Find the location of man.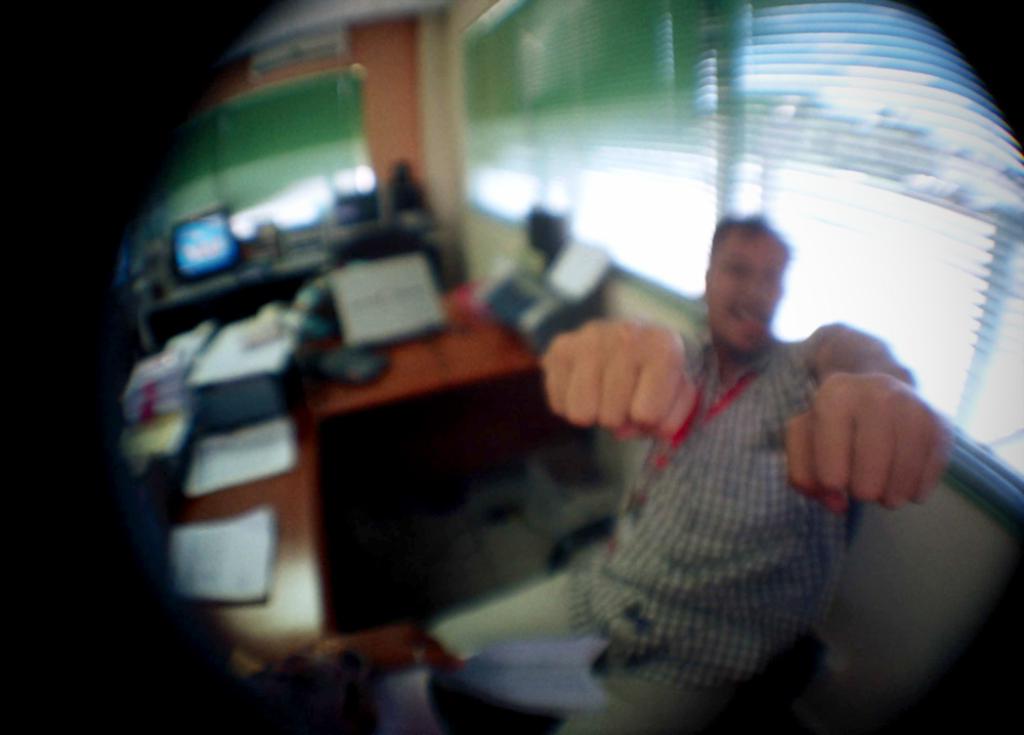
Location: bbox=[429, 202, 969, 734].
